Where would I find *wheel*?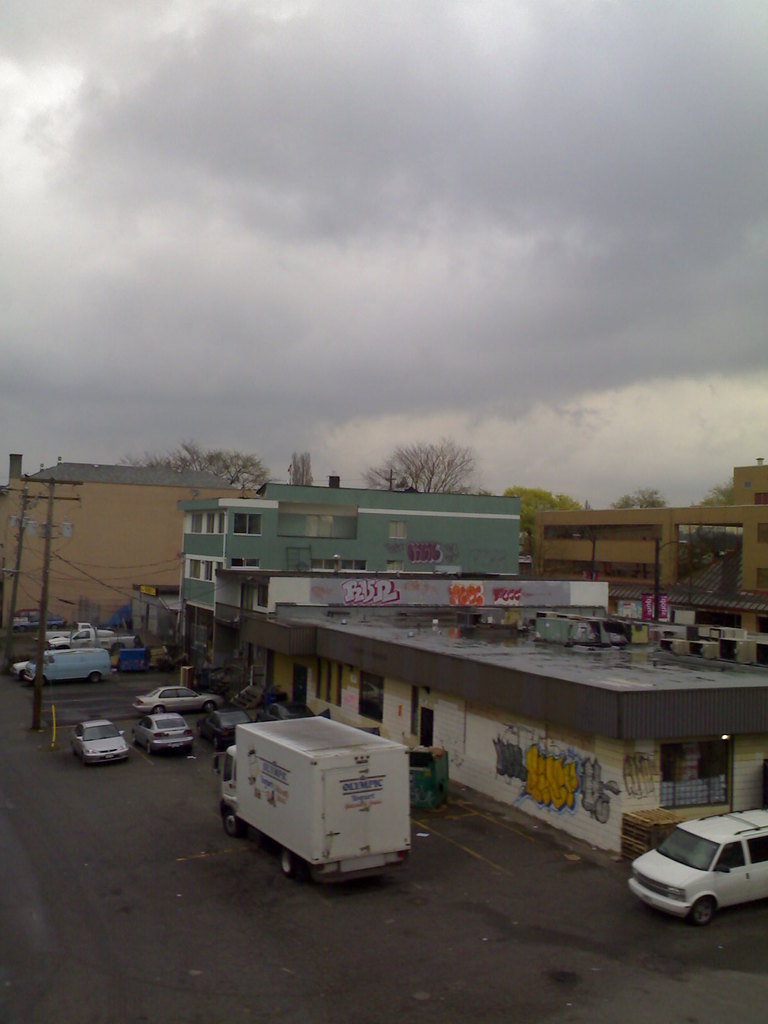
At region(222, 803, 243, 829).
